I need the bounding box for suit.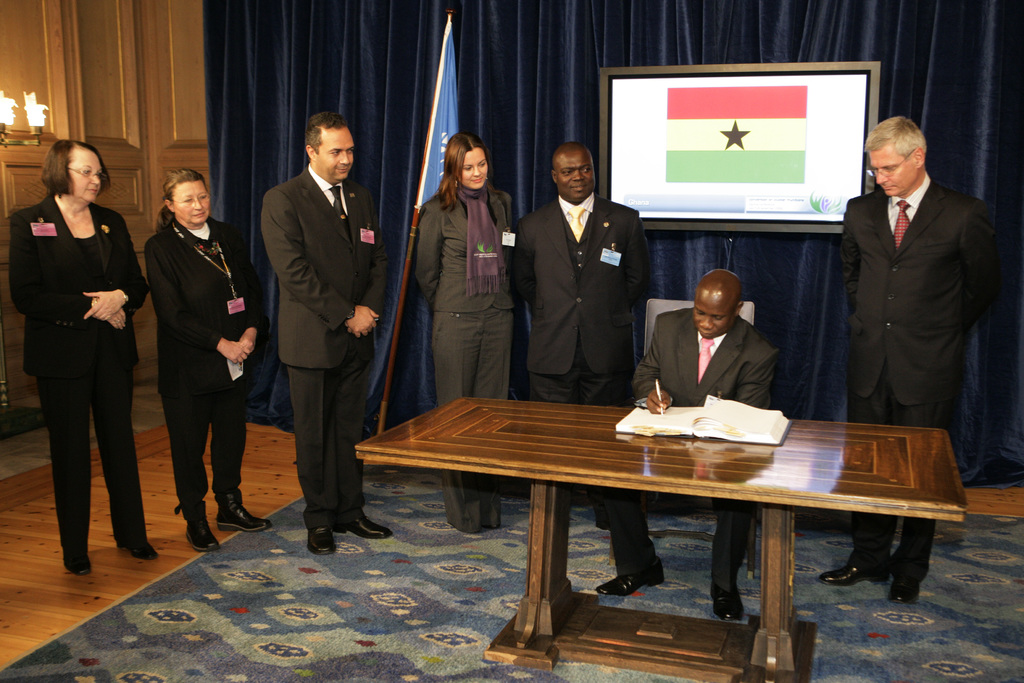
Here it is: Rect(513, 195, 648, 527).
